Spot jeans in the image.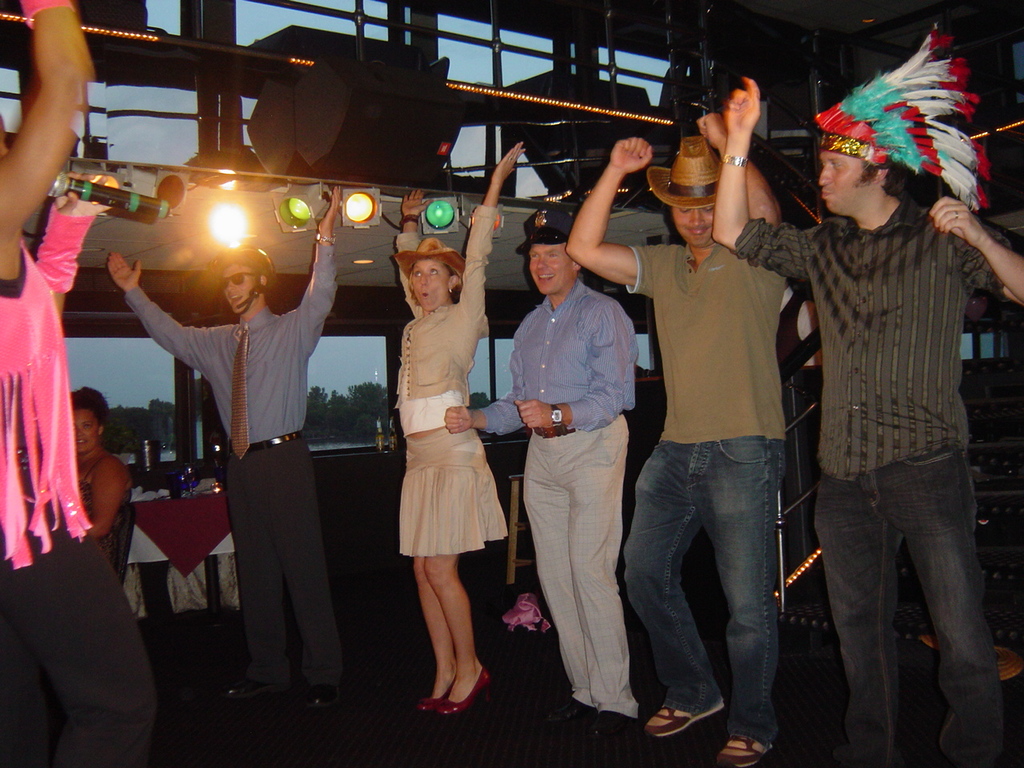
jeans found at Rect(634, 419, 804, 753).
